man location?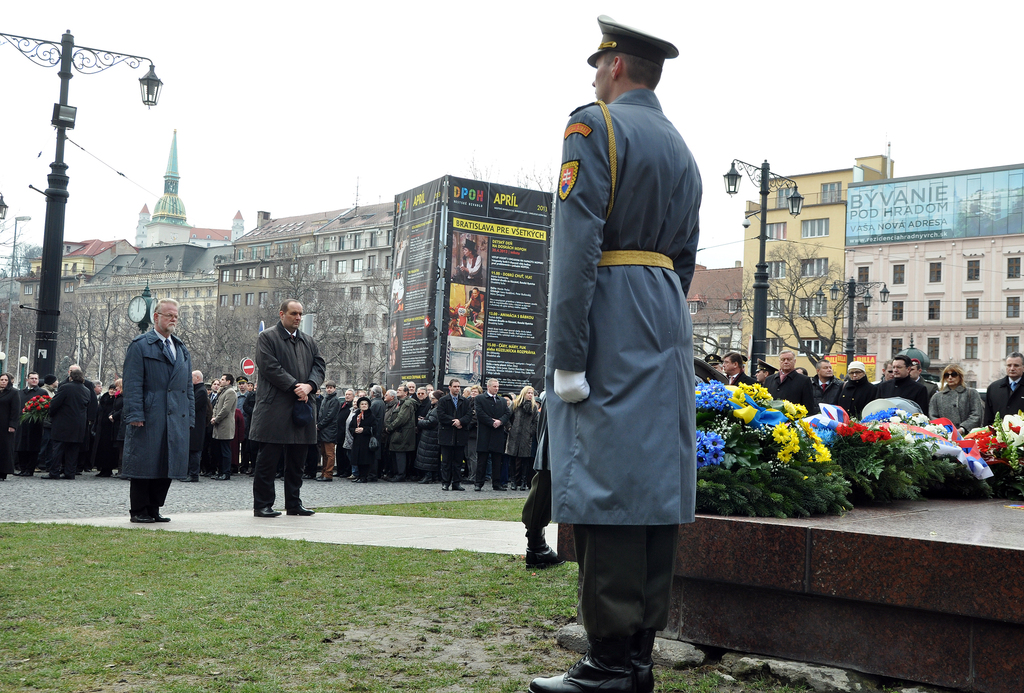
372, 384, 384, 480
